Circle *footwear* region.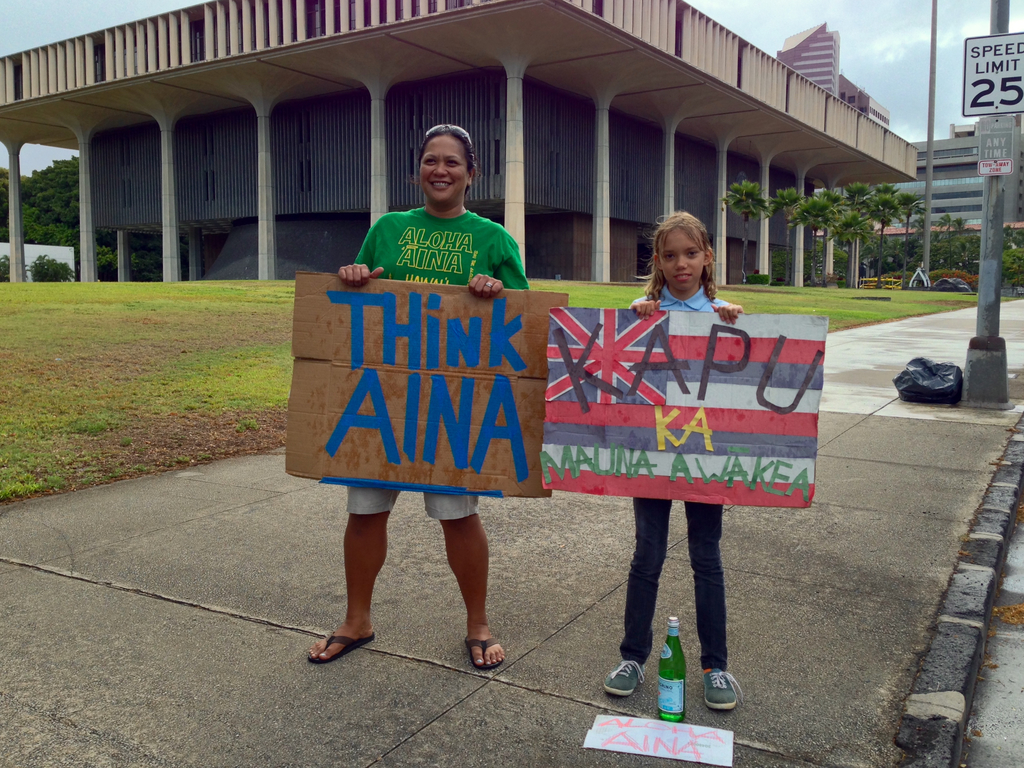
Region: rect(309, 630, 377, 660).
